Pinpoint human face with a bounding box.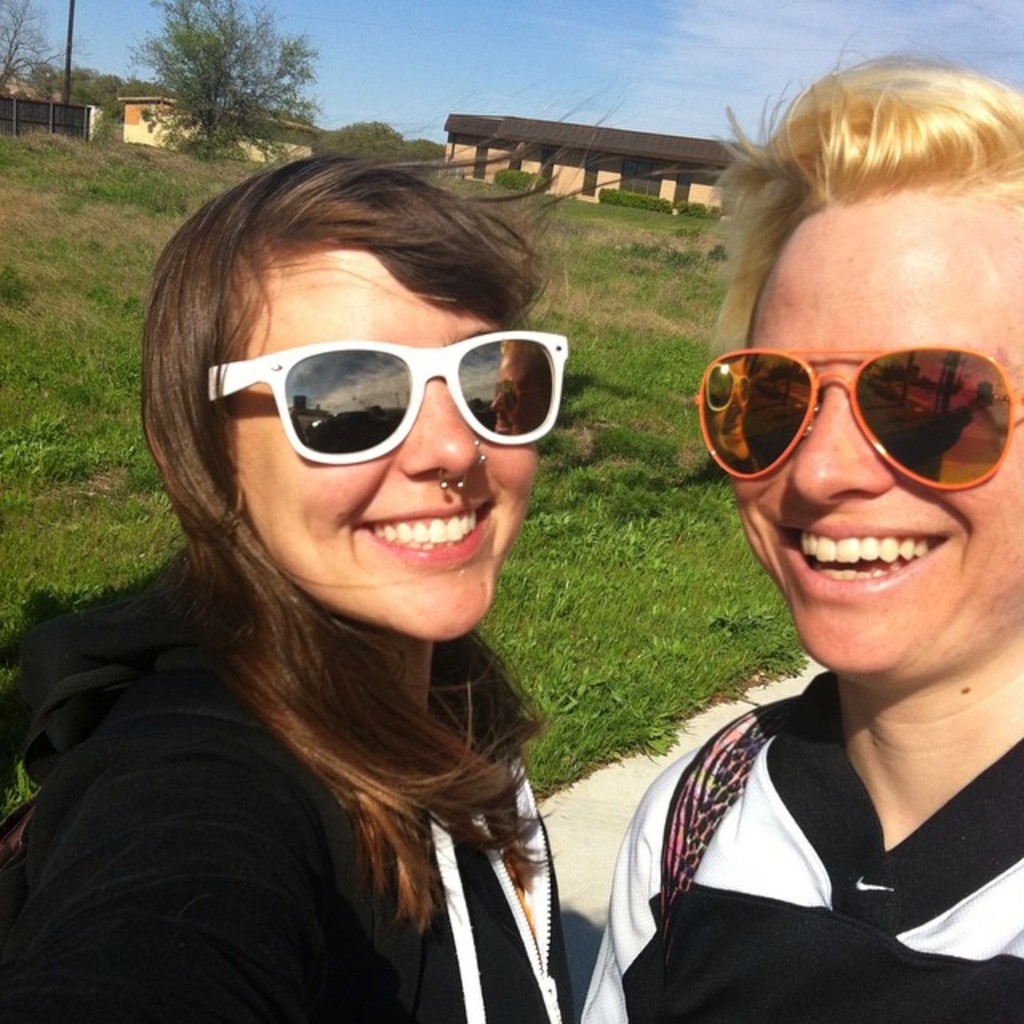
[left=731, top=190, right=1022, bottom=675].
